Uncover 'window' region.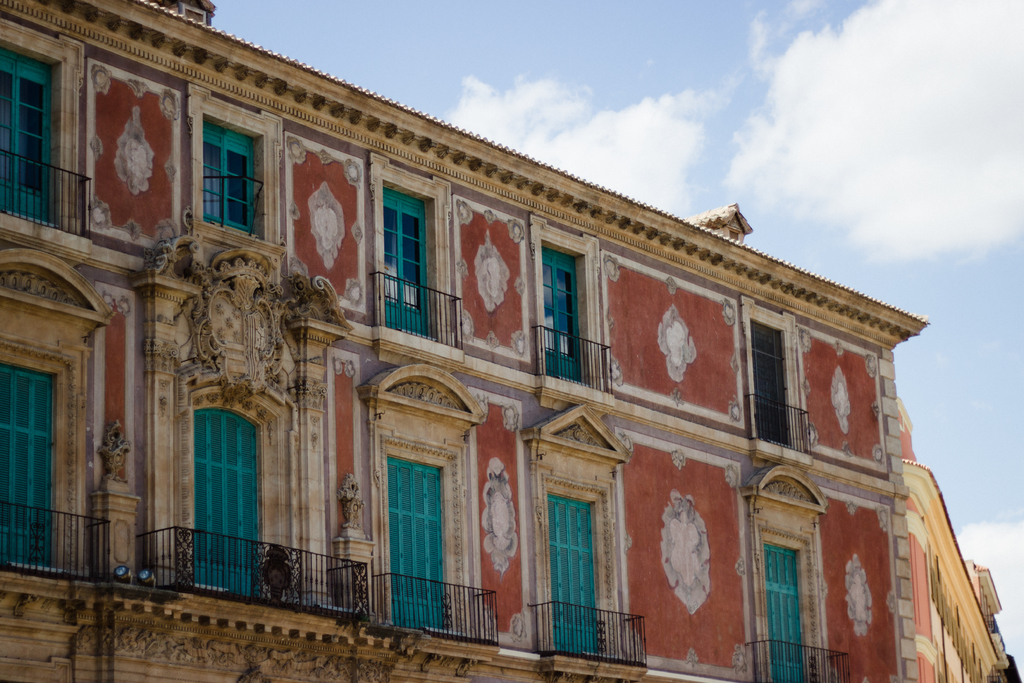
Uncovered: bbox=[185, 109, 257, 235].
